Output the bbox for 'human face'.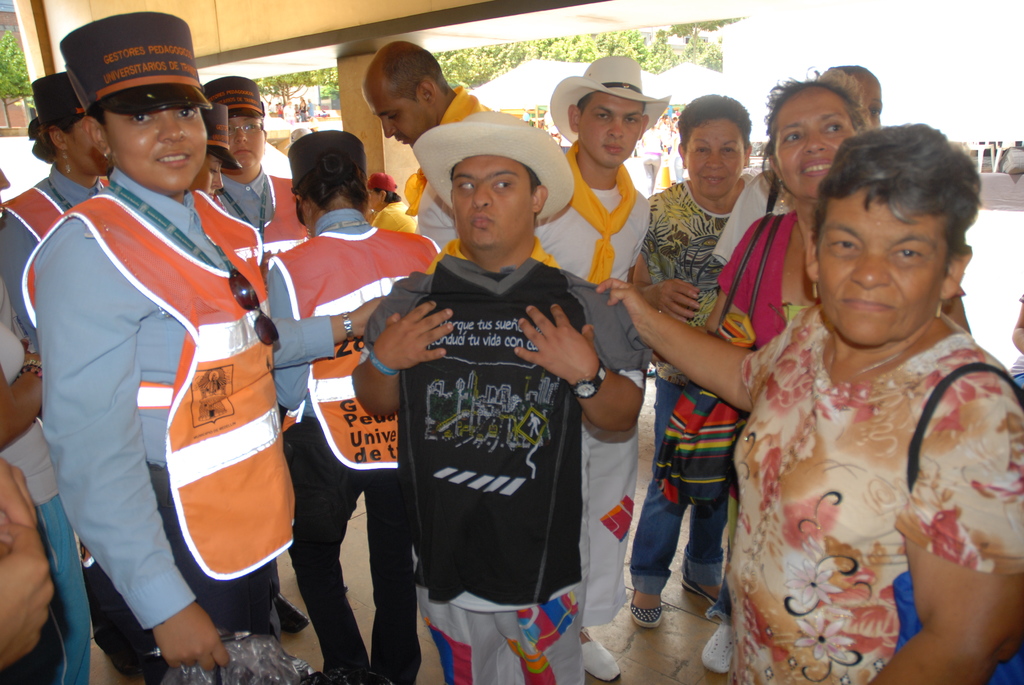
box=[580, 91, 640, 170].
